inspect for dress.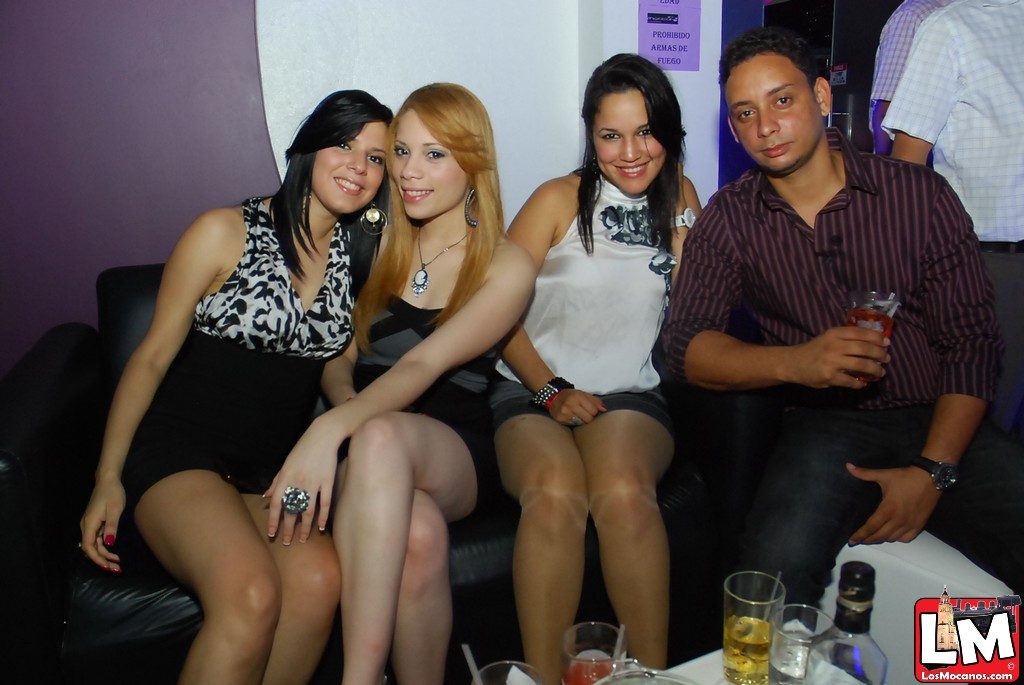
Inspection: 111/193/352/520.
